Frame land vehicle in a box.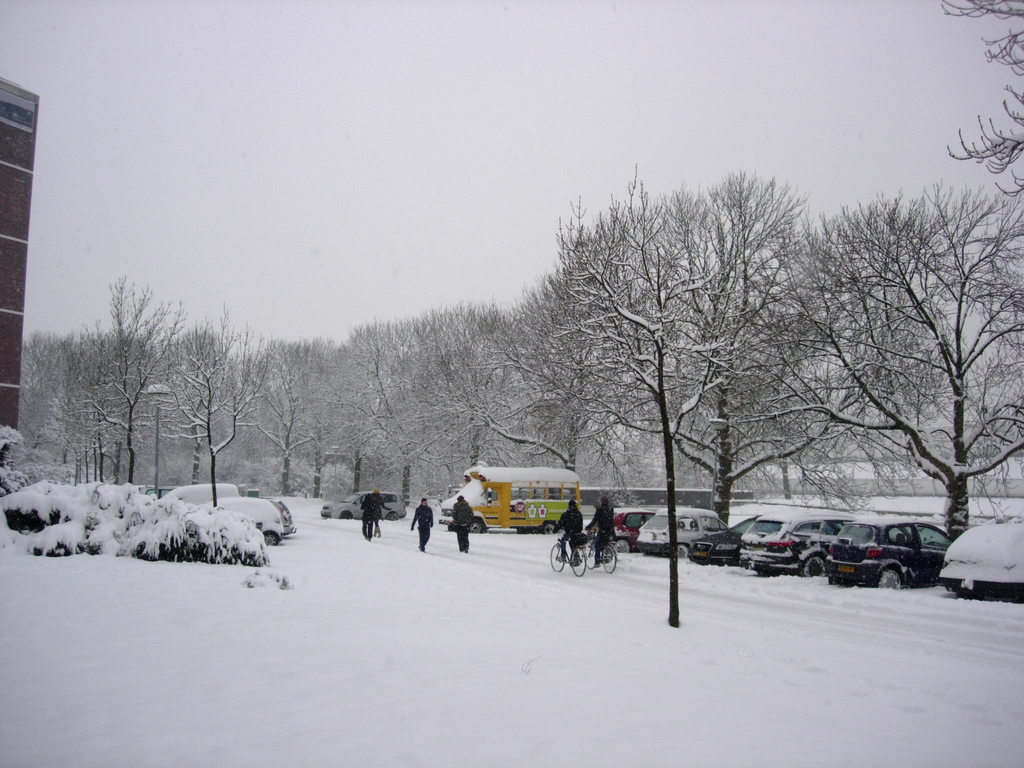
detection(686, 509, 759, 567).
